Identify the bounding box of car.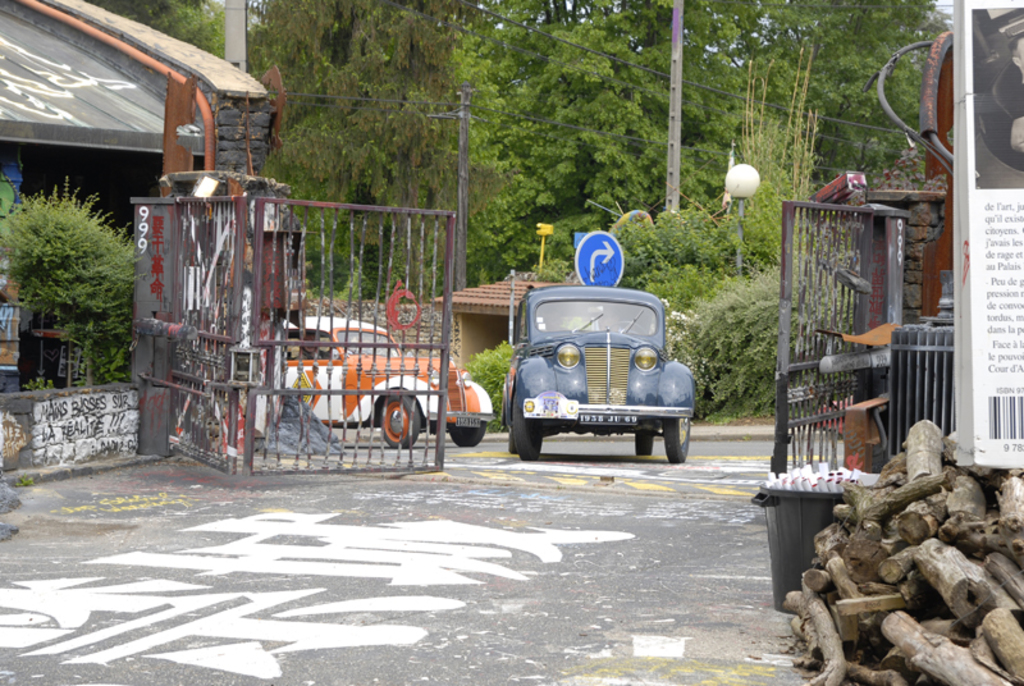
{"left": 498, "top": 280, "right": 692, "bottom": 461}.
